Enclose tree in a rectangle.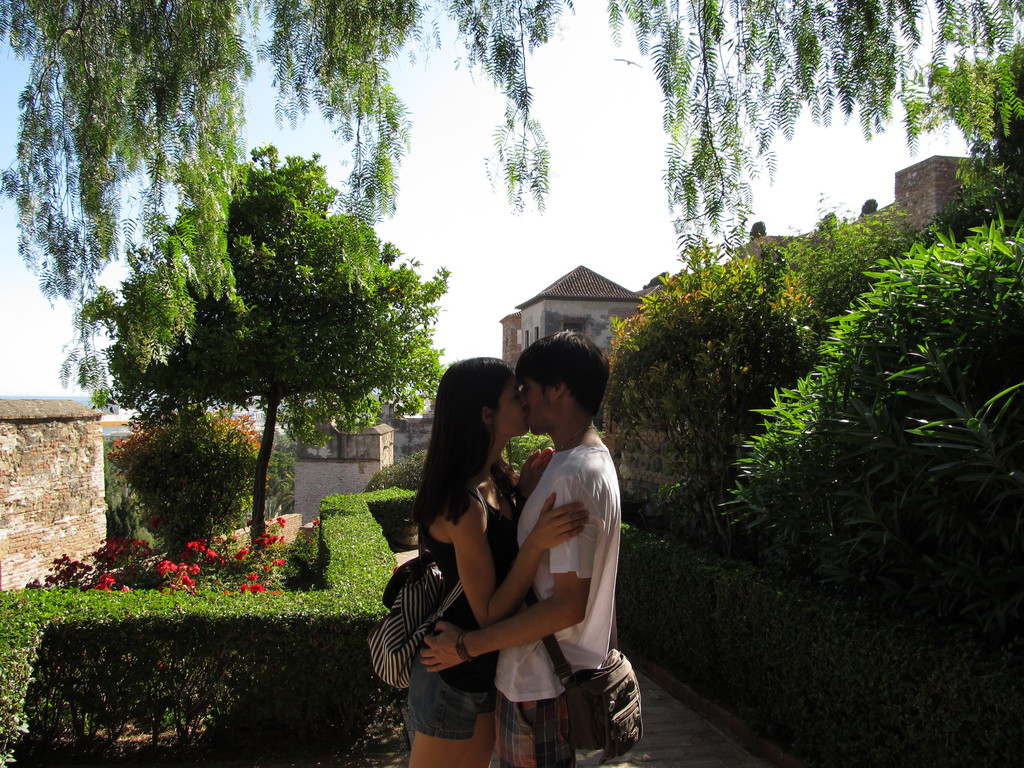
{"left": 0, "top": 0, "right": 1019, "bottom": 390}.
